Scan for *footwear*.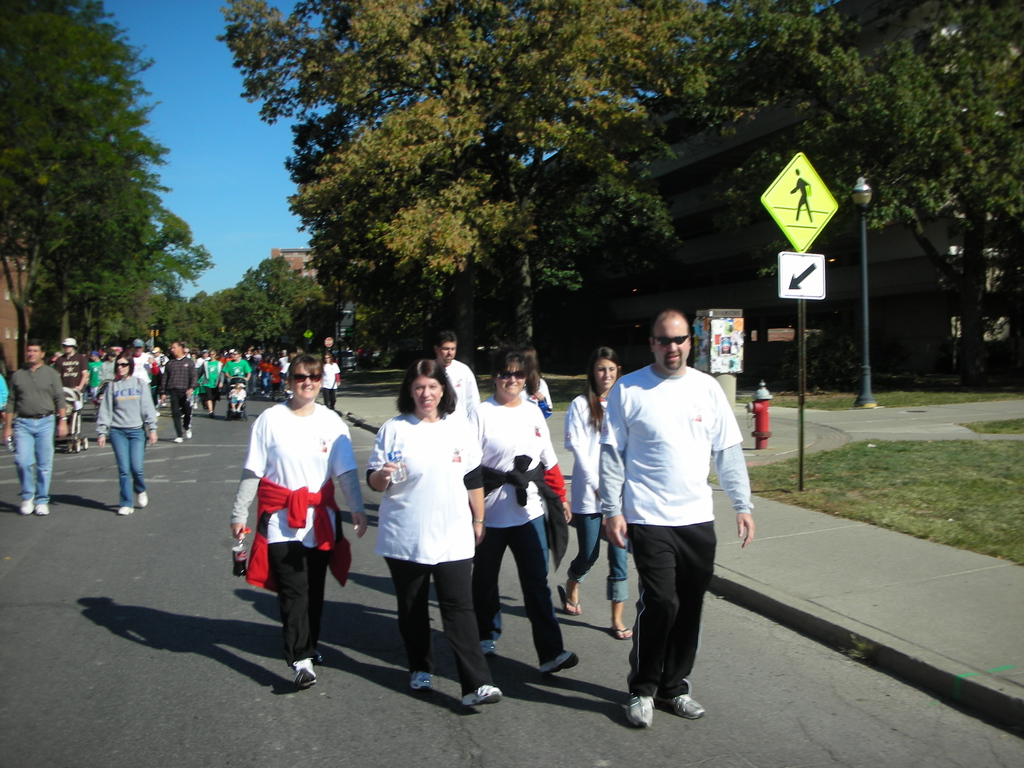
Scan result: 558, 584, 585, 616.
